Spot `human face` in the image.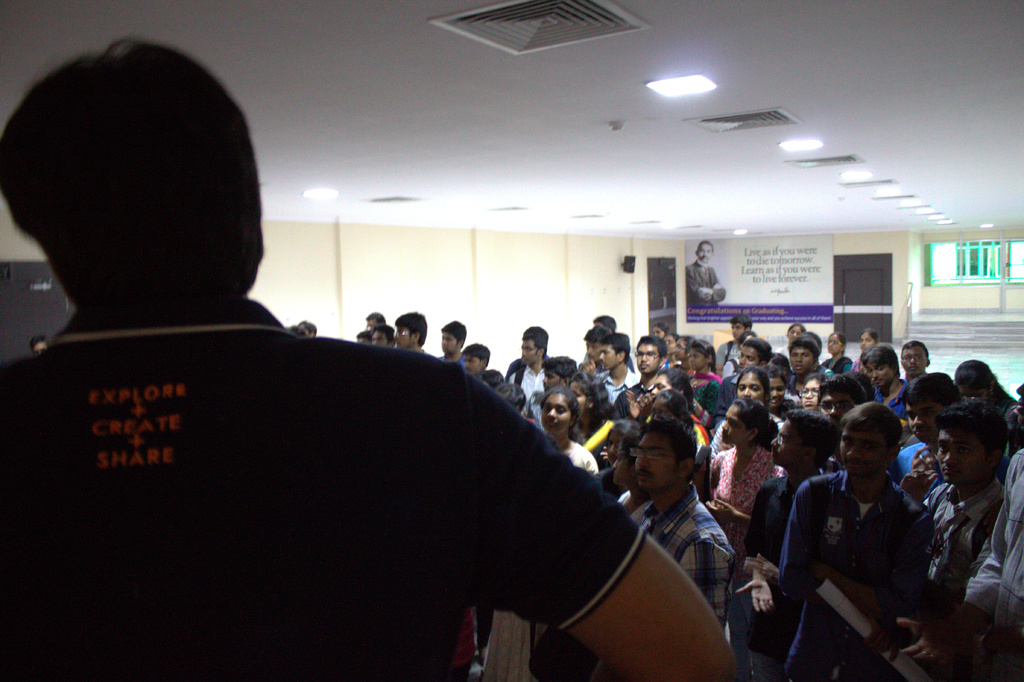
`human face` found at l=955, t=384, r=990, b=400.
